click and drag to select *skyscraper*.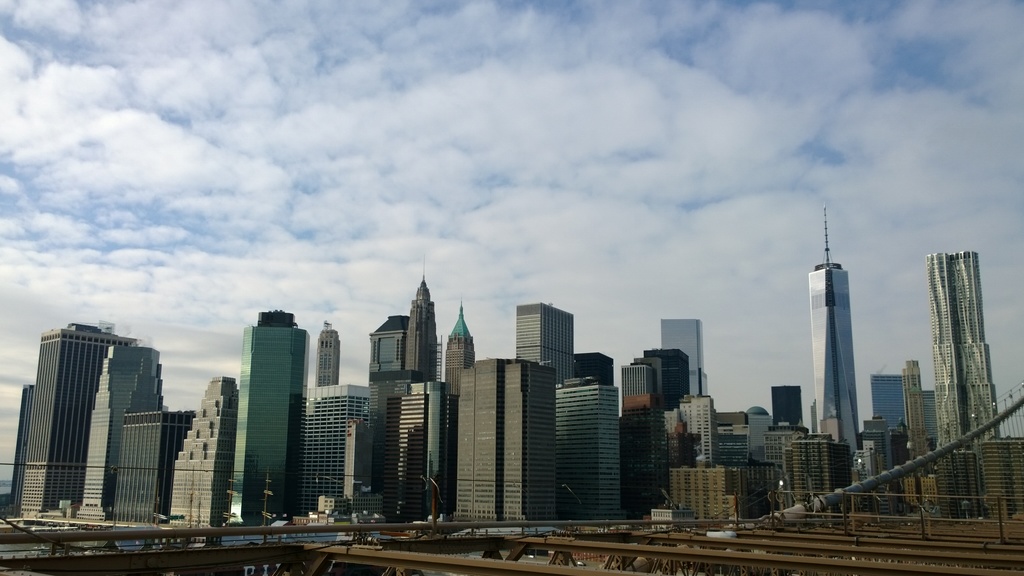
Selection: bbox=(115, 410, 200, 514).
